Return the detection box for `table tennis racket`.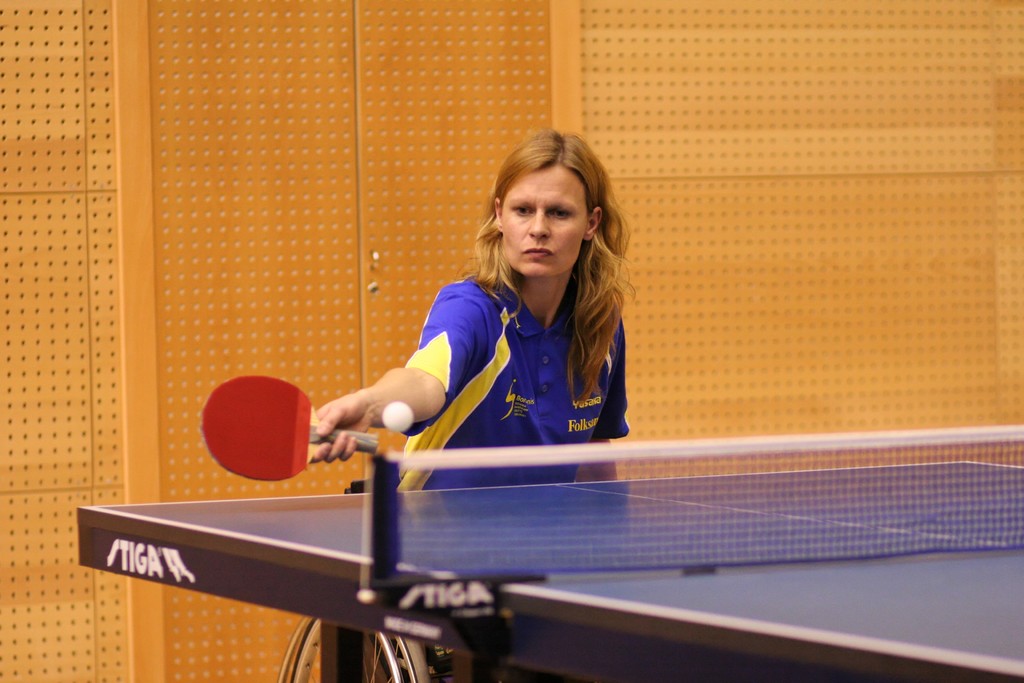
rect(195, 371, 381, 484).
